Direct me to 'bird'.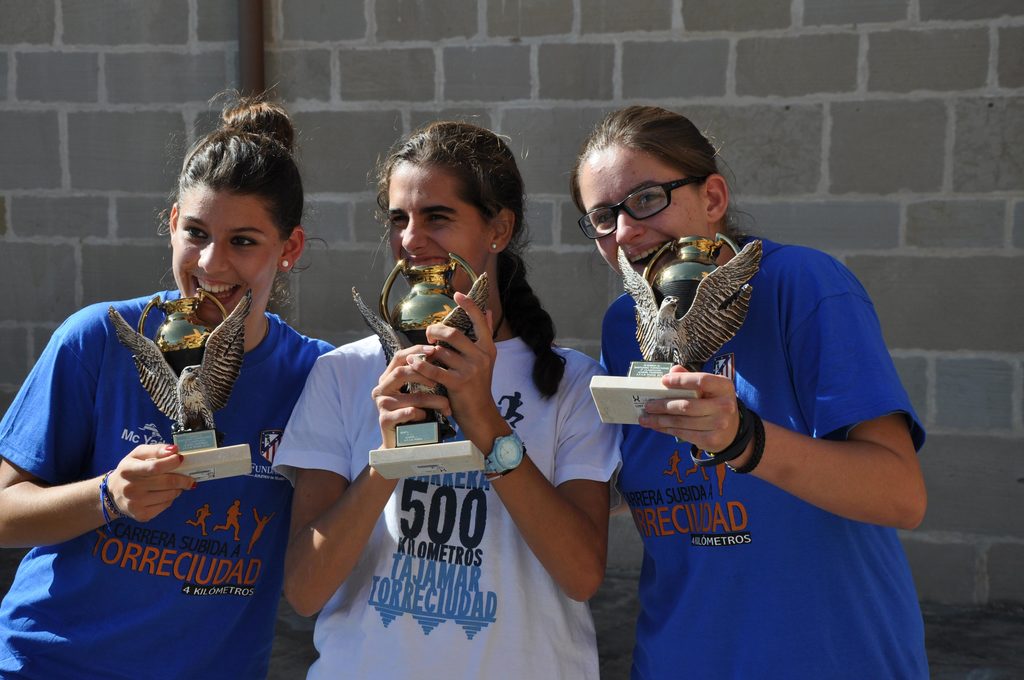
Direction: bbox(79, 287, 280, 460).
